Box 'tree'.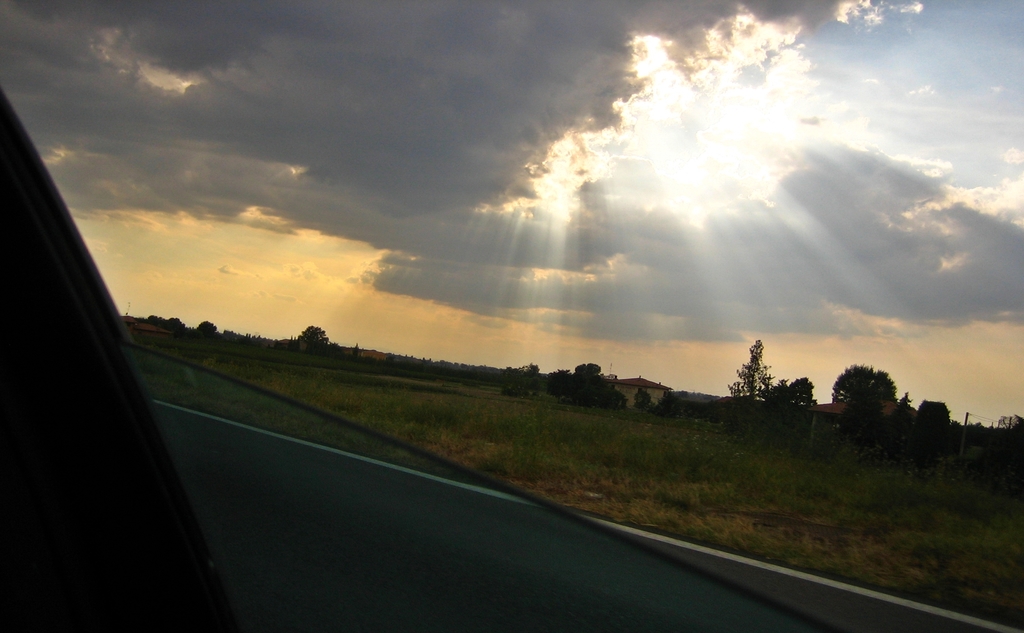
box(917, 396, 954, 446).
